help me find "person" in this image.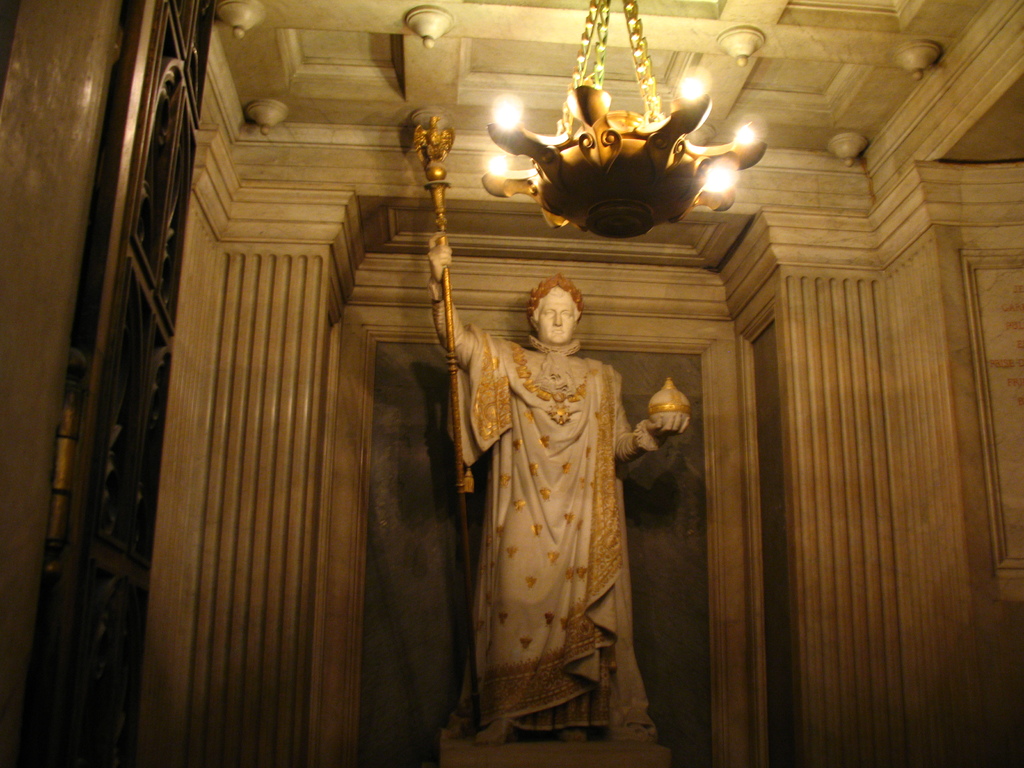
Found it: x1=426 y1=233 x2=692 y2=745.
